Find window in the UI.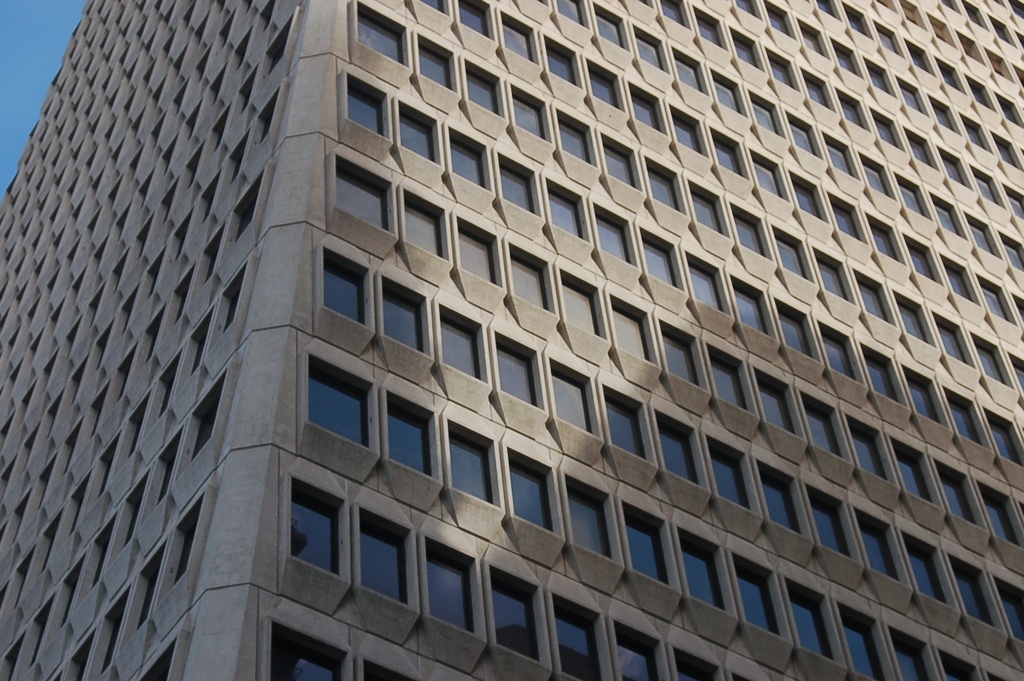
UI element at [945, 263, 973, 302].
